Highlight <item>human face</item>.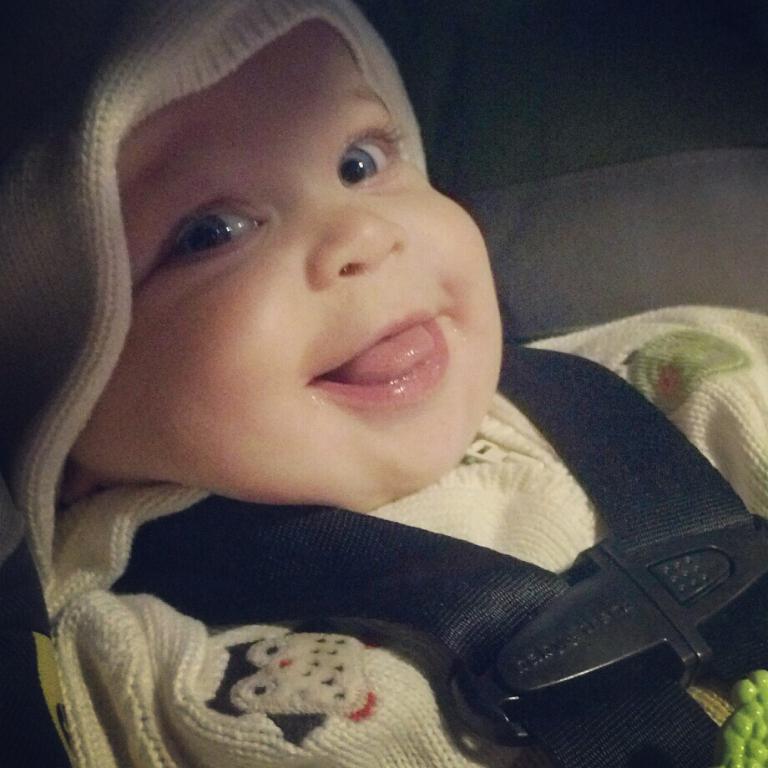
Highlighted region: [left=76, top=15, right=508, bottom=512].
